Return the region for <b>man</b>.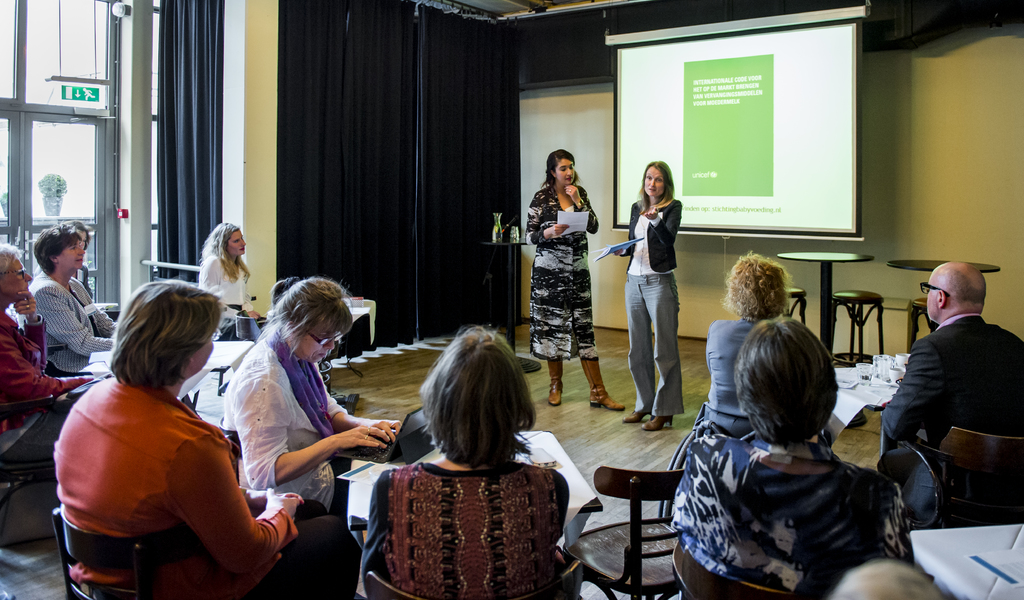
(0,239,98,470).
